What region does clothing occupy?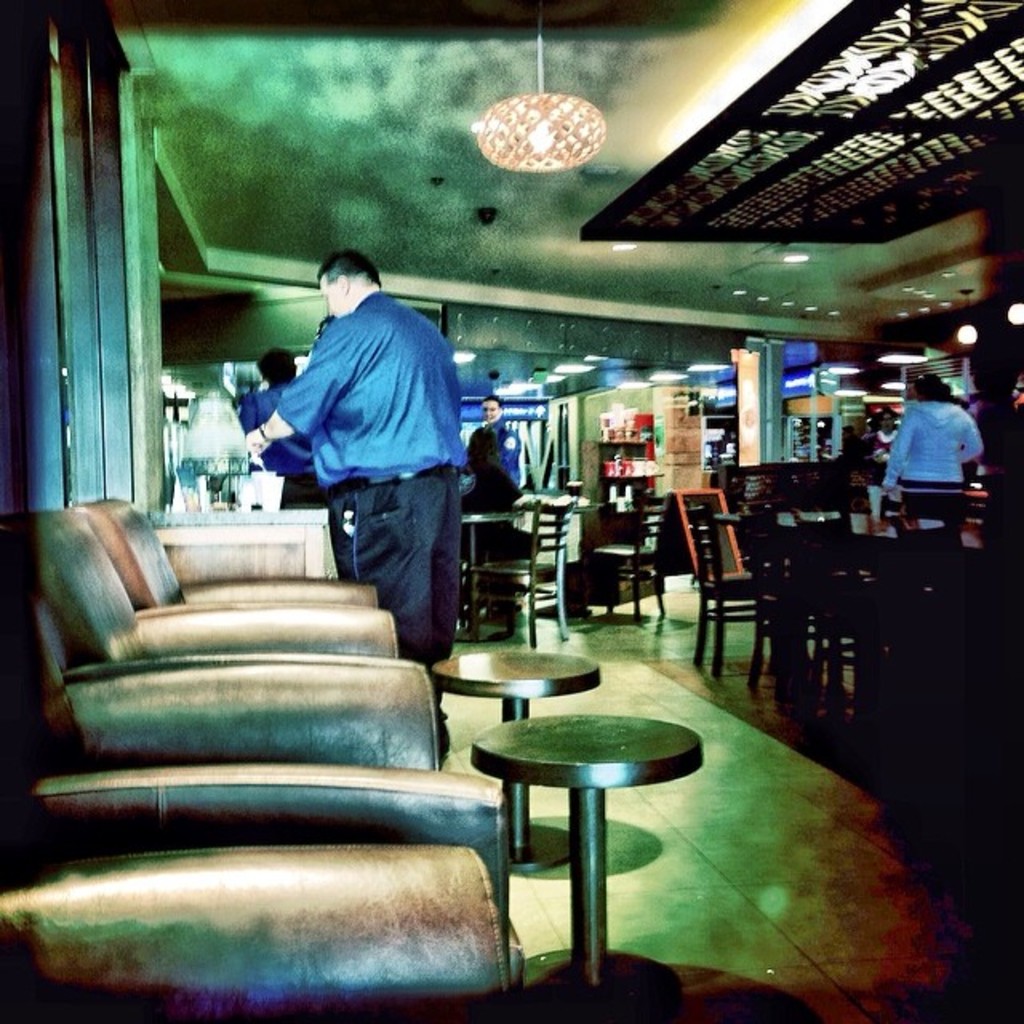
bbox=[448, 419, 526, 520].
